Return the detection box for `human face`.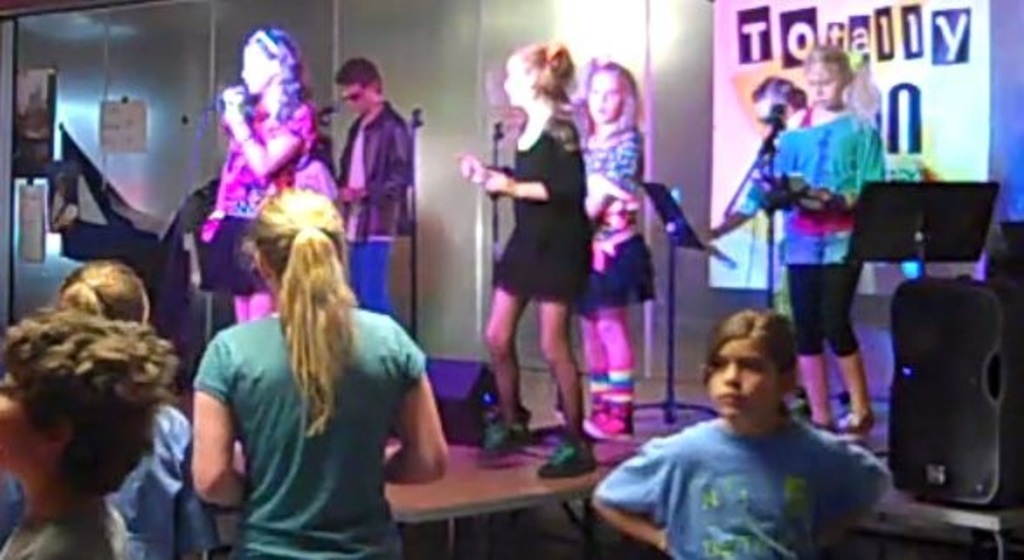
box=[807, 64, 841, 104].
